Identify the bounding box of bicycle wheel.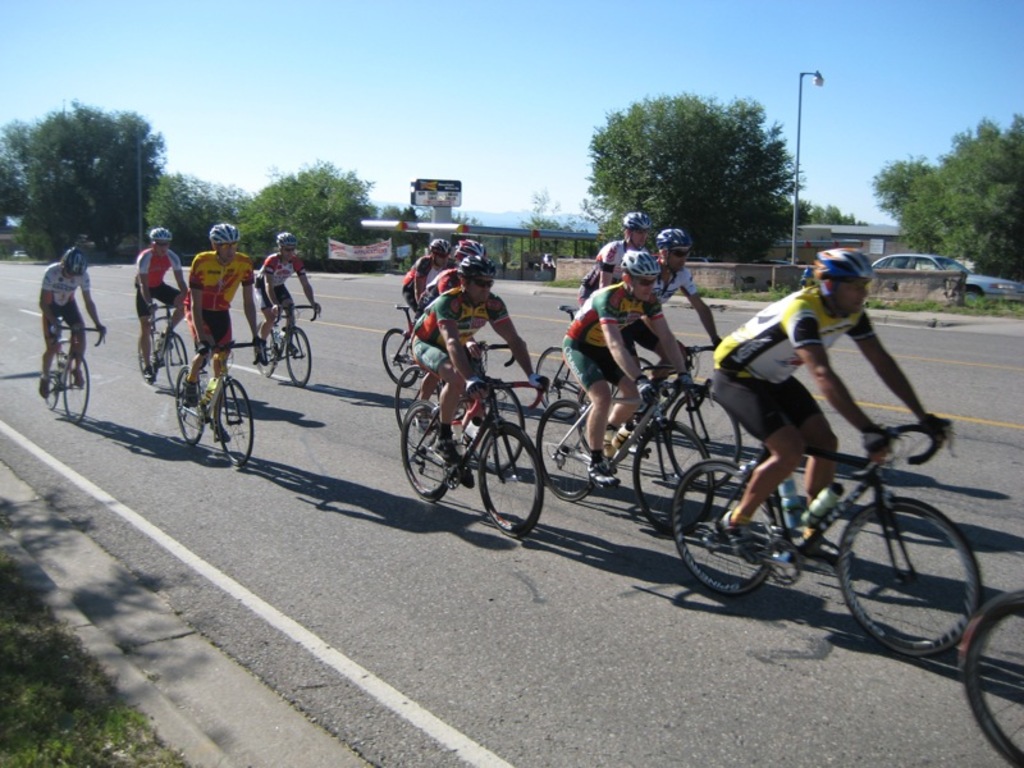
BBox(390, 401, 472, 499).
